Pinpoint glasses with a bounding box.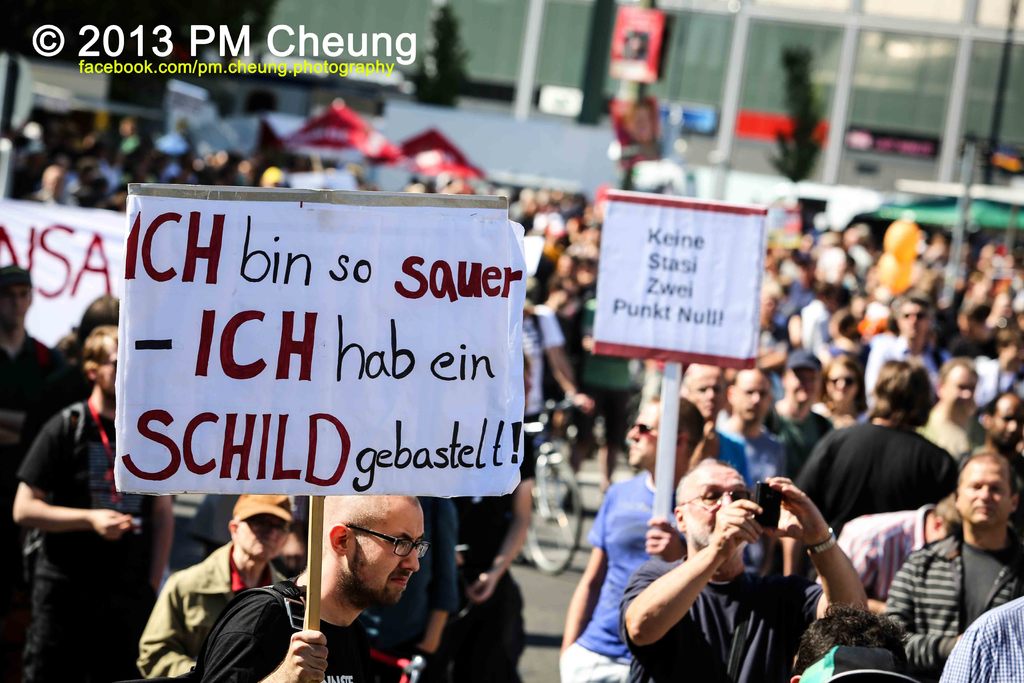
bbox=(340, 516, 433, 564).
